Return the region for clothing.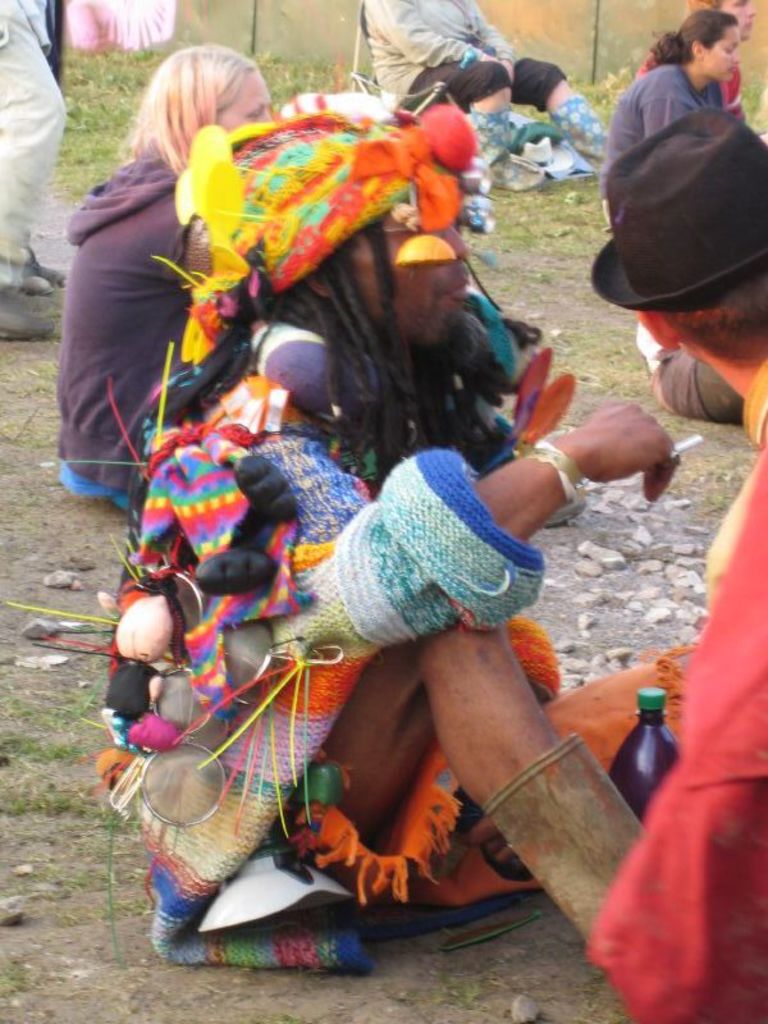
bbox=[51, 134, 189, 498].
